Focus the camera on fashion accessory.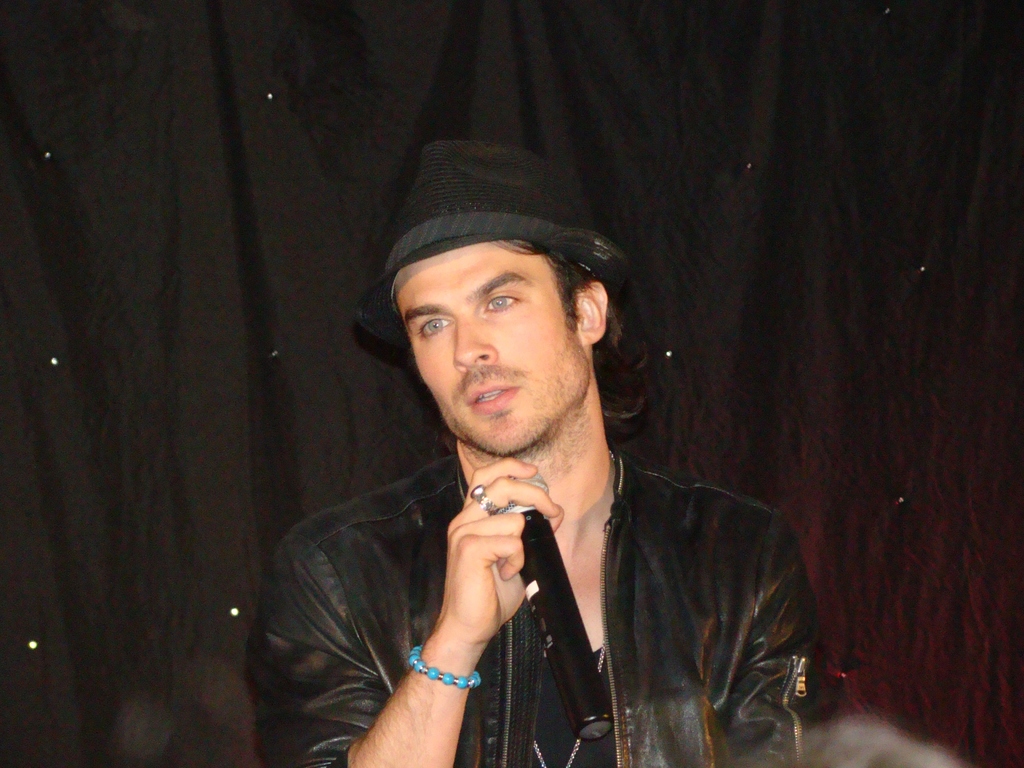
Focus region: x1=529, y1=646, x2=607, y2=767.
